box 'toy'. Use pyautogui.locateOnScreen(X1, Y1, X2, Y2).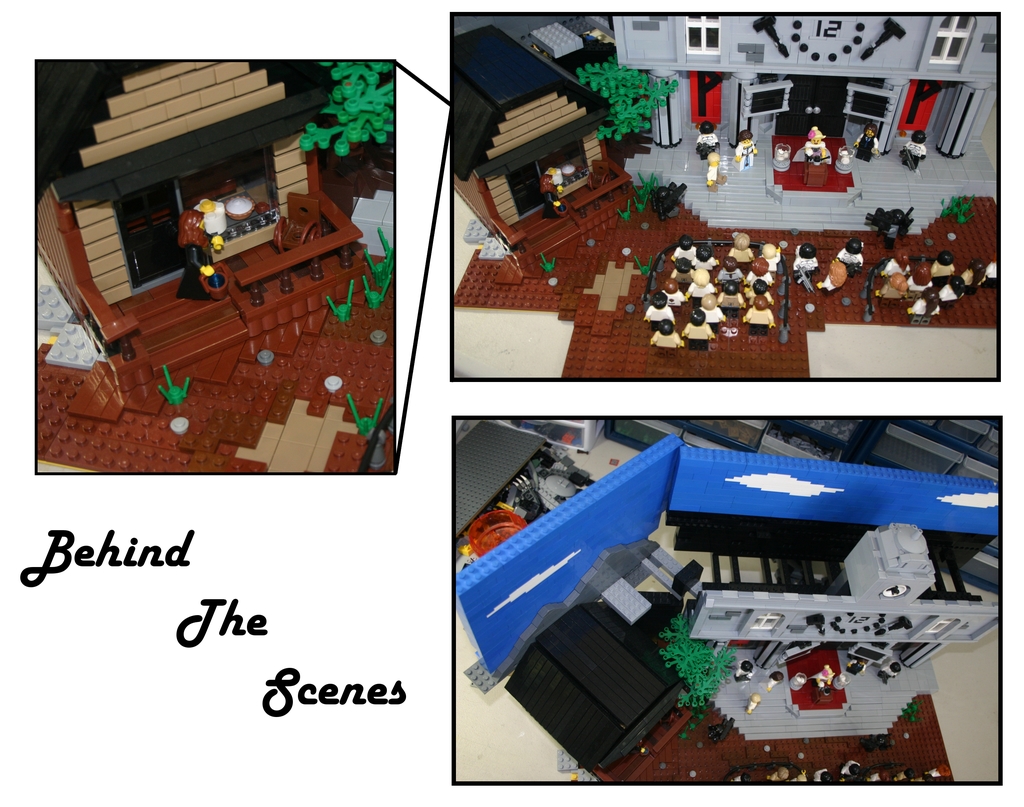
pyautogui.locateOnScreen(716, 280, 744, 319).
